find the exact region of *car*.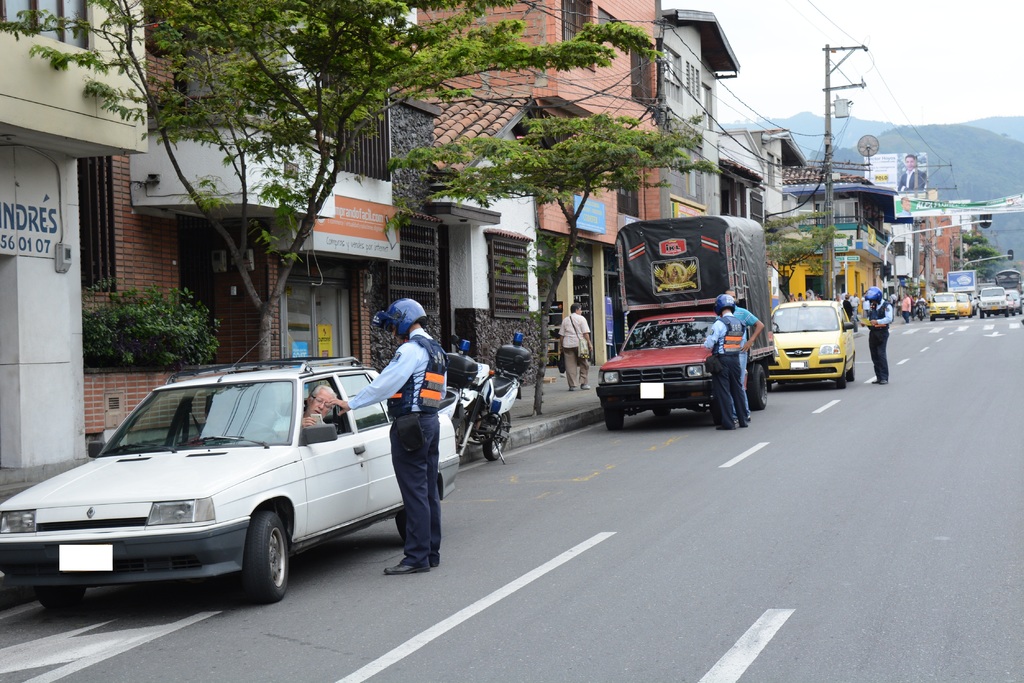
Exact region: x1=768 y1=298 x2=856 y2=391.
